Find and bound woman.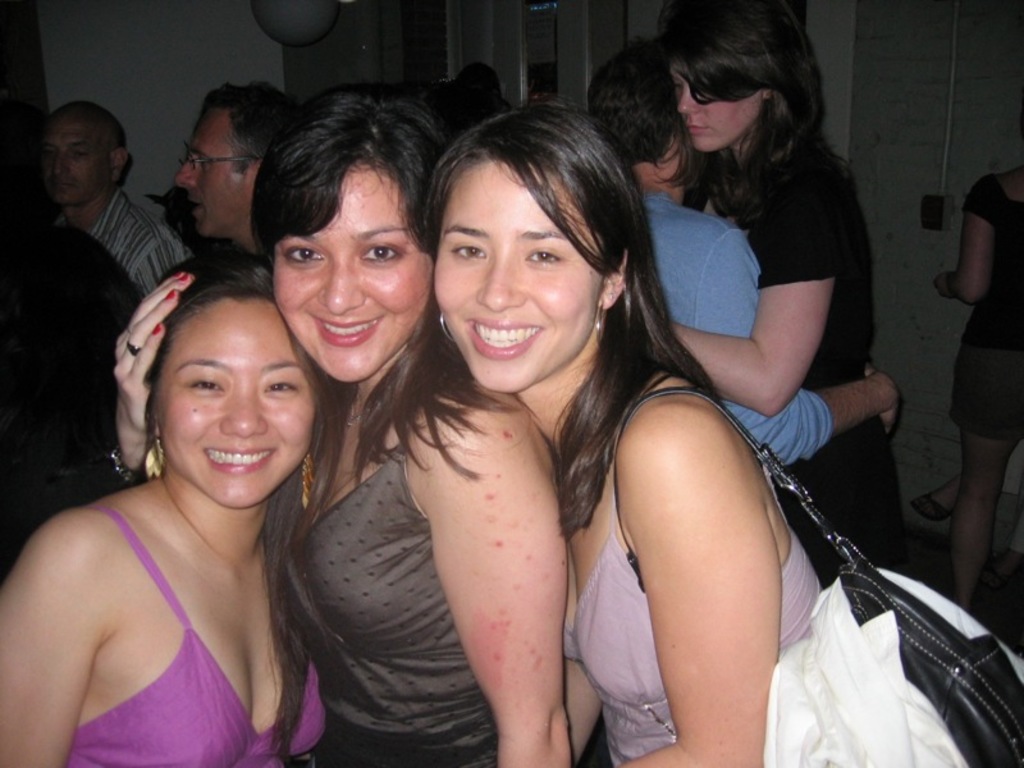
Bound: Rect(417, 102, 836, 767).
